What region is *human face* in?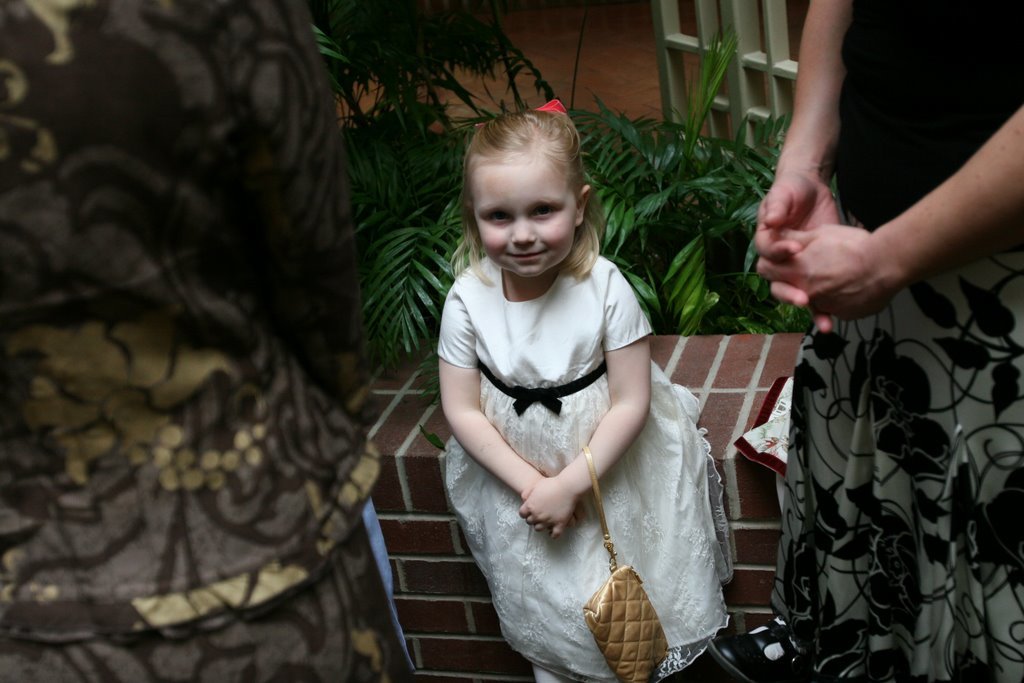
left=473, top=153, right=578, bottom=277.
